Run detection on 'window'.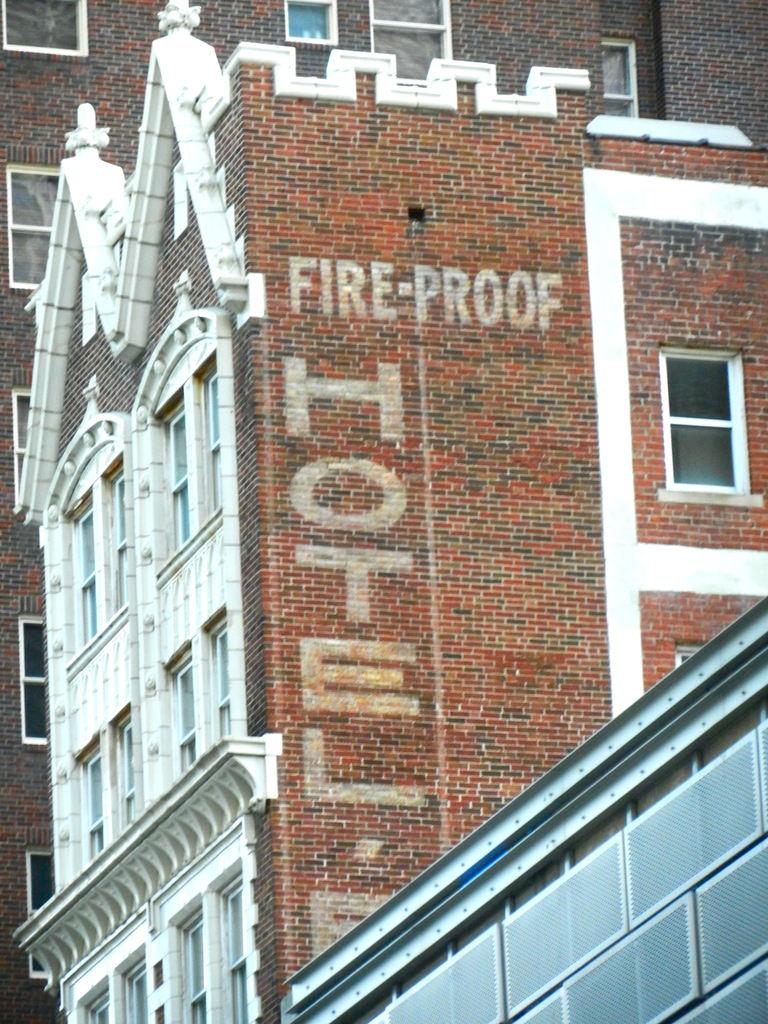
Result: <box>207,374,219,526</box>.
